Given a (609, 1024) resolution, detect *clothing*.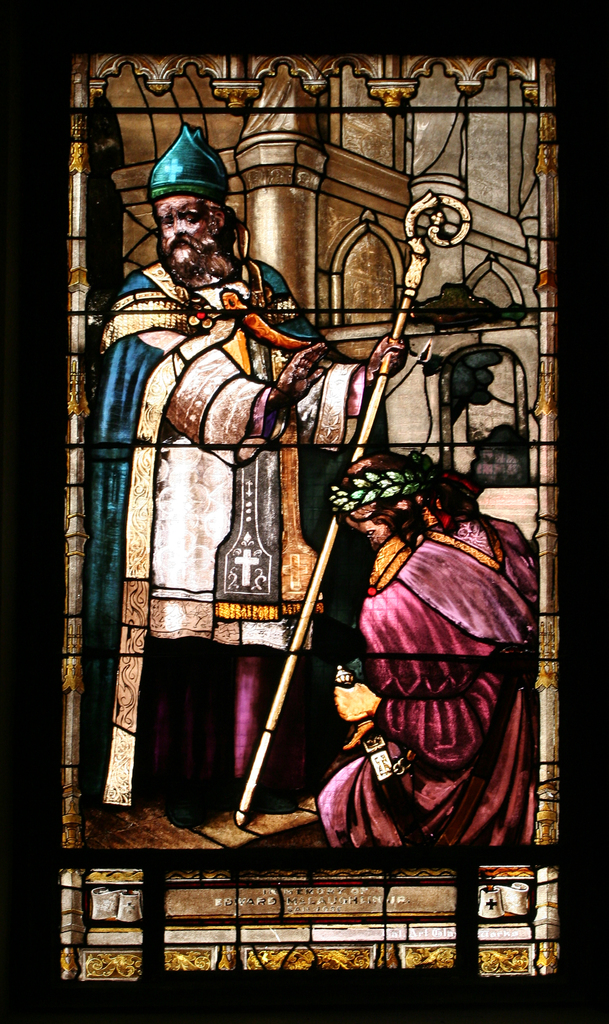
box(78, 252, 373, 820).
